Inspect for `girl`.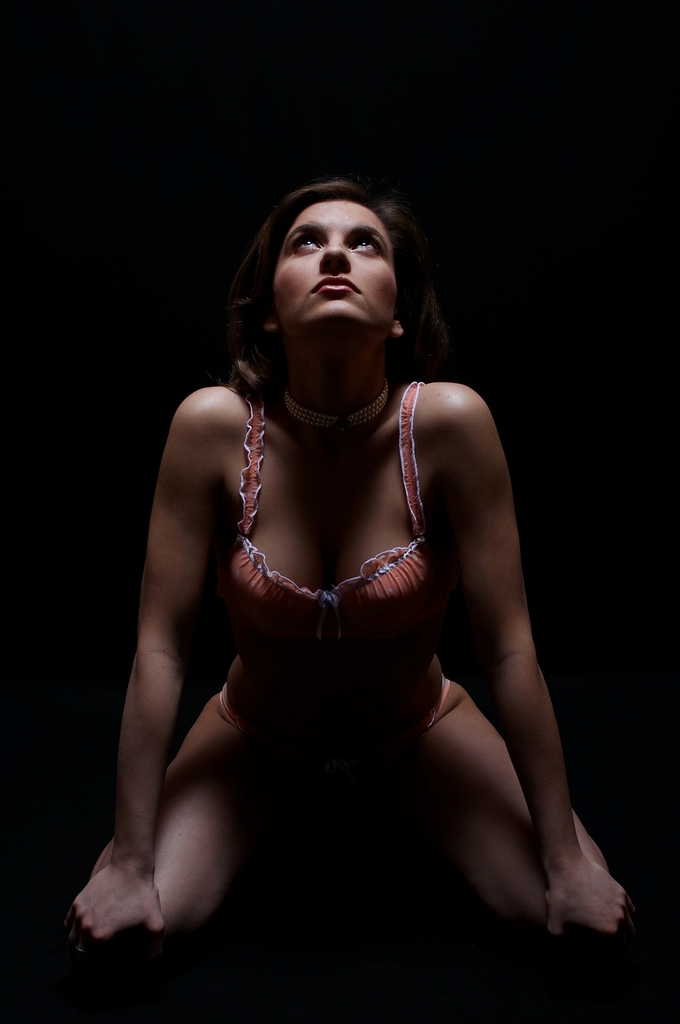
Inspection: [x1=65, y1=185, x2=649, y2=953].
